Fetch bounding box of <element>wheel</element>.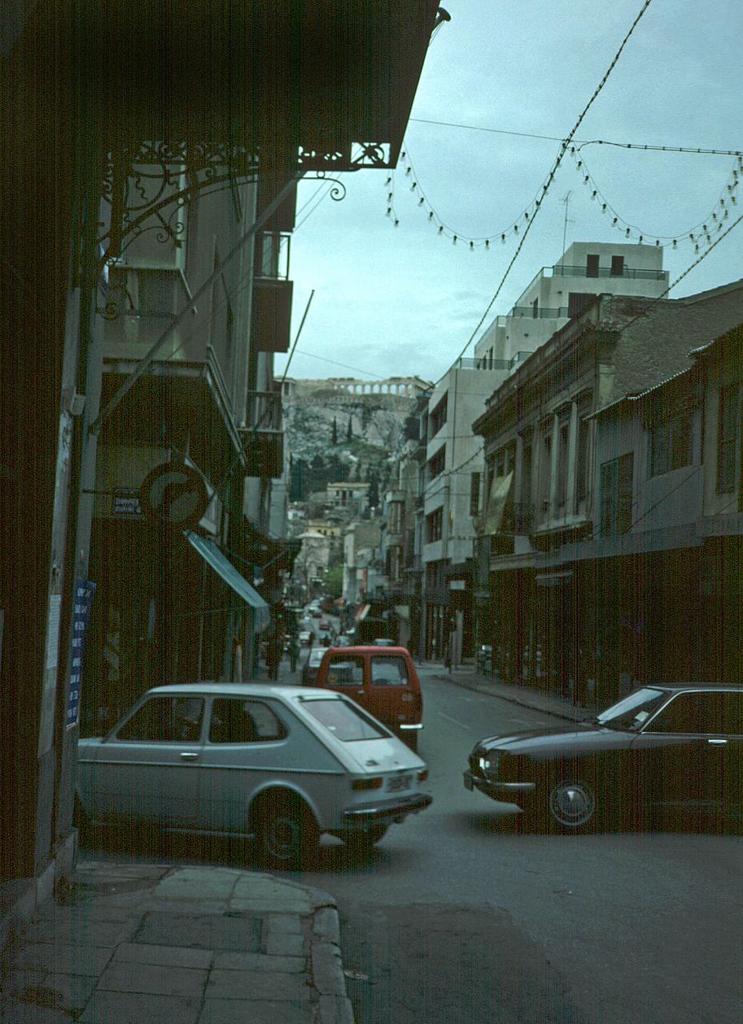
Bbox: (left=344, top=831, right=391, bottom=846).
